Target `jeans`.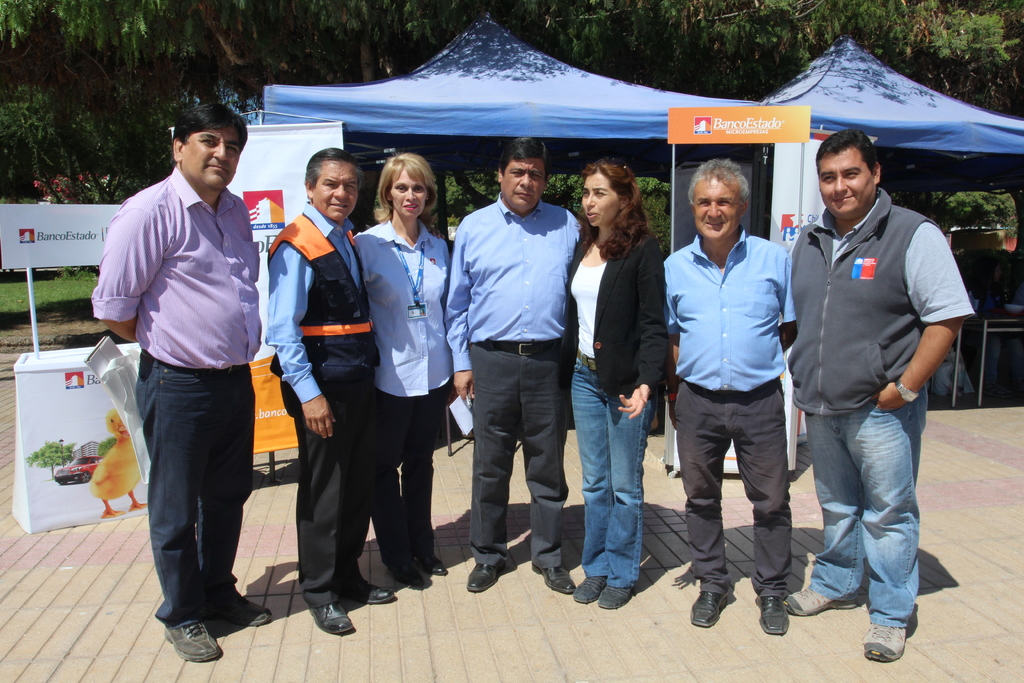
Target region: detection(569, 359, 650, 593).
